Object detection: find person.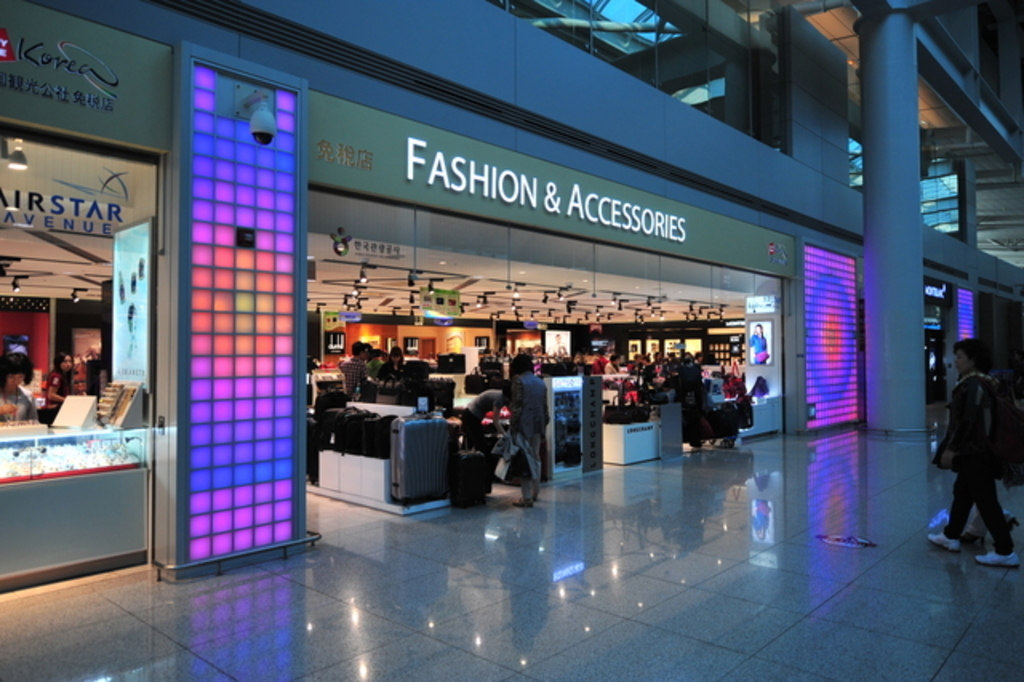
box(40, 352, 72, 416).
